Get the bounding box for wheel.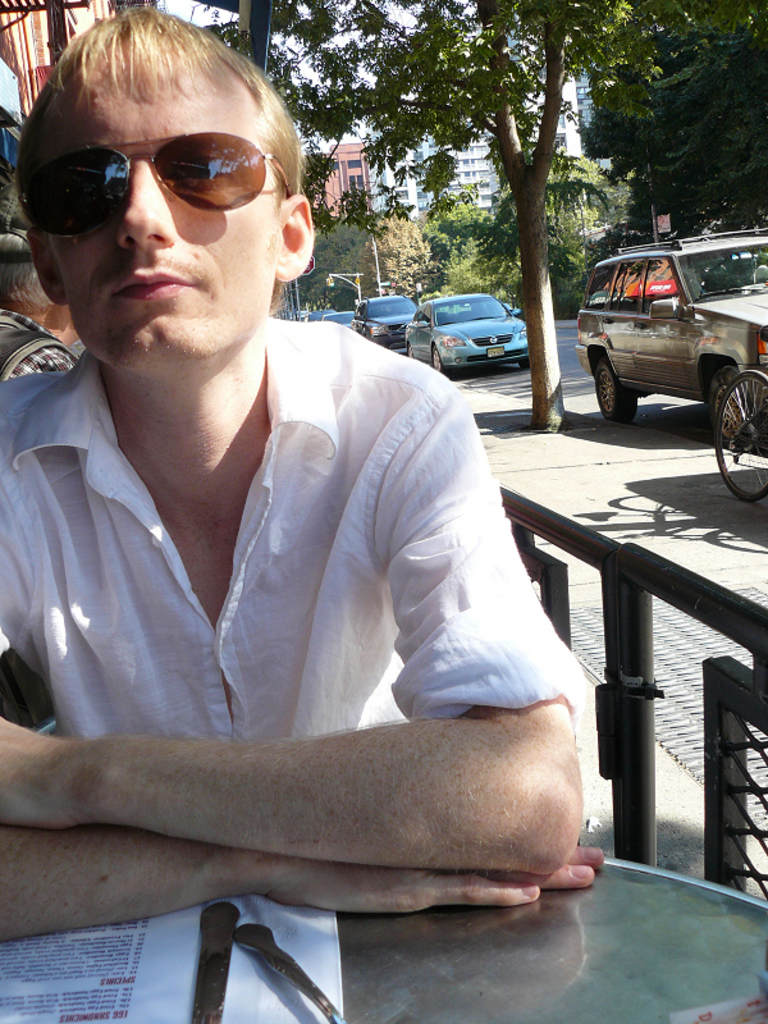
box=[599, 360, 637, 422].
